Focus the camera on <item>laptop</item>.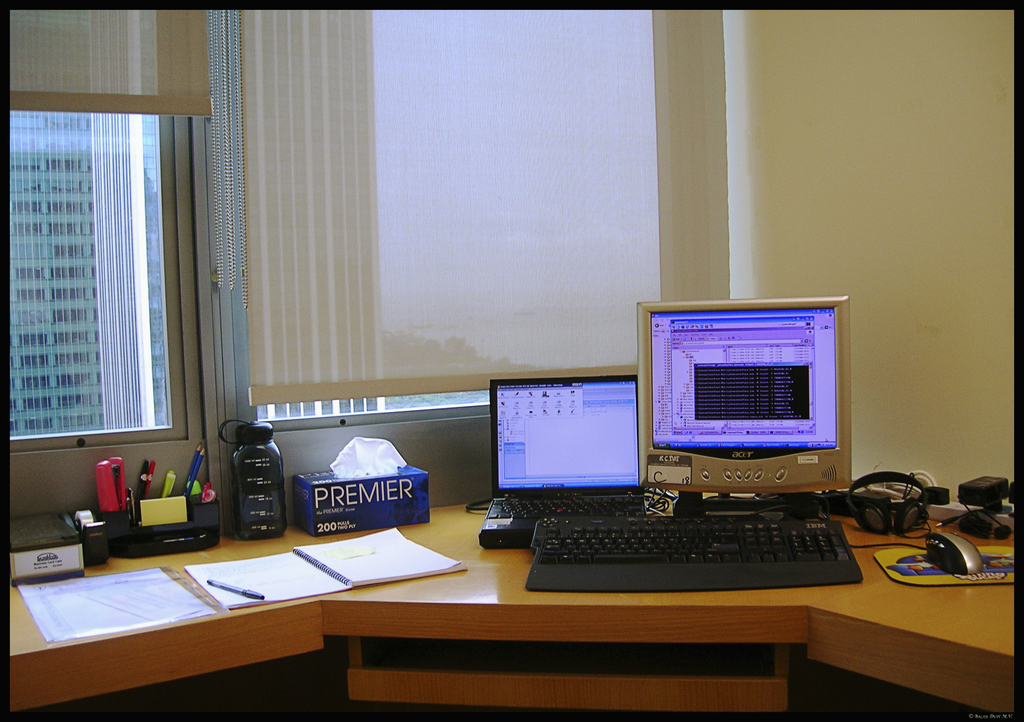
Focus region: [left=480, top=375, right=637, bottom=546].
